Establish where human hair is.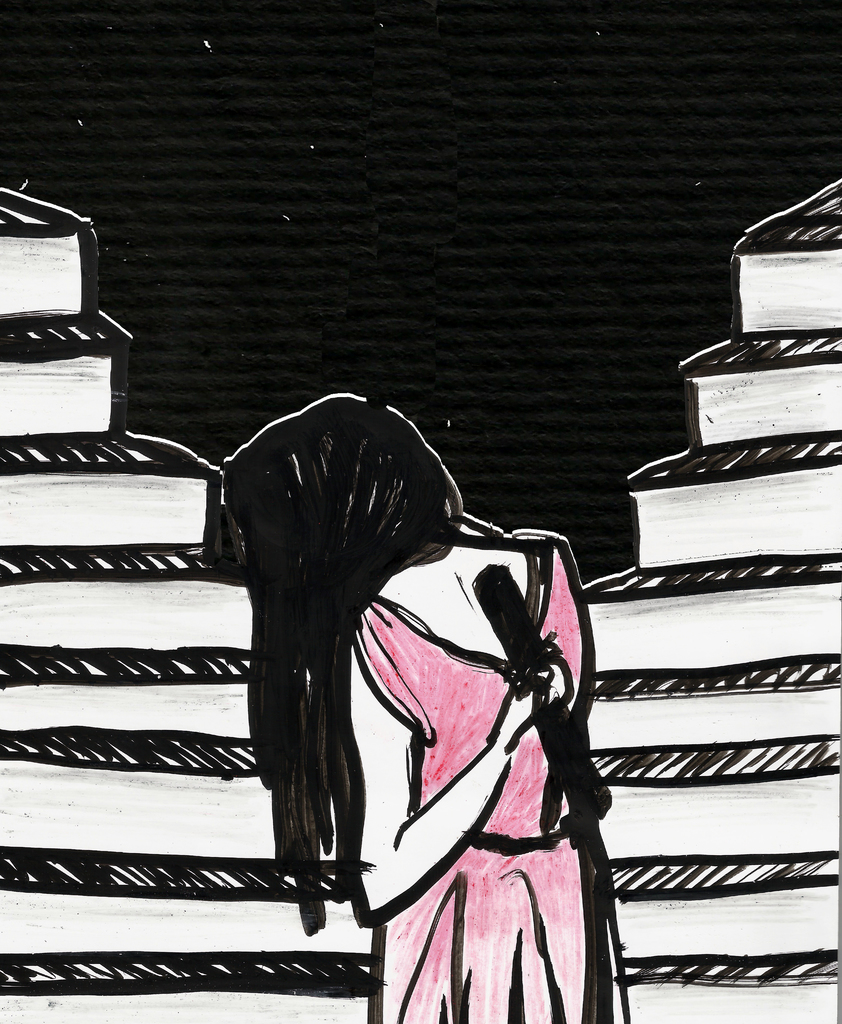
Established at {"x1": 219, "y1": 383, "x2": 491, "y2": 922}.
